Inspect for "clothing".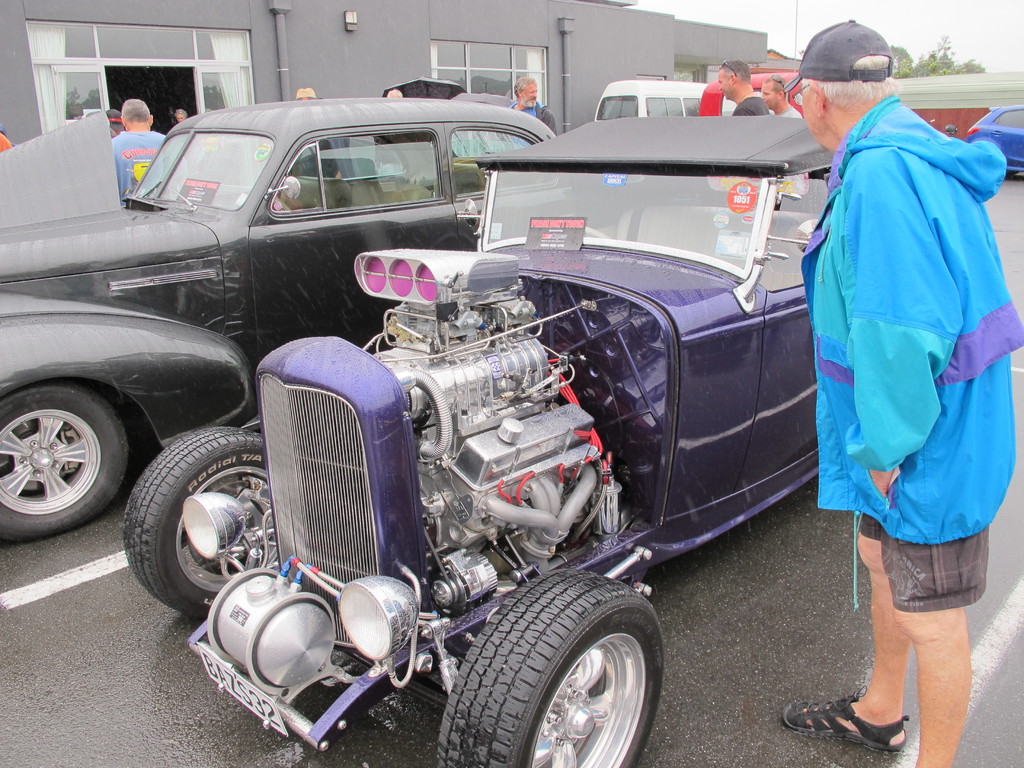
Inspection: <region>730, 90, 770, 117</region>.
